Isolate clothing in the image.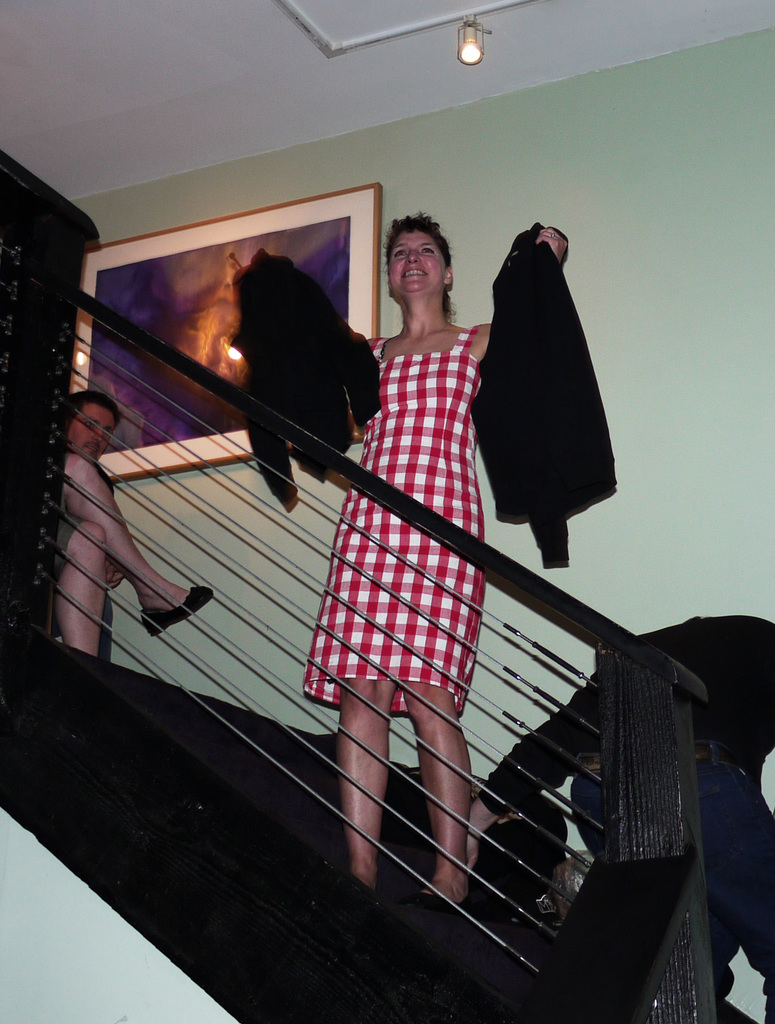
Isolated region: 232:248:379:509.
